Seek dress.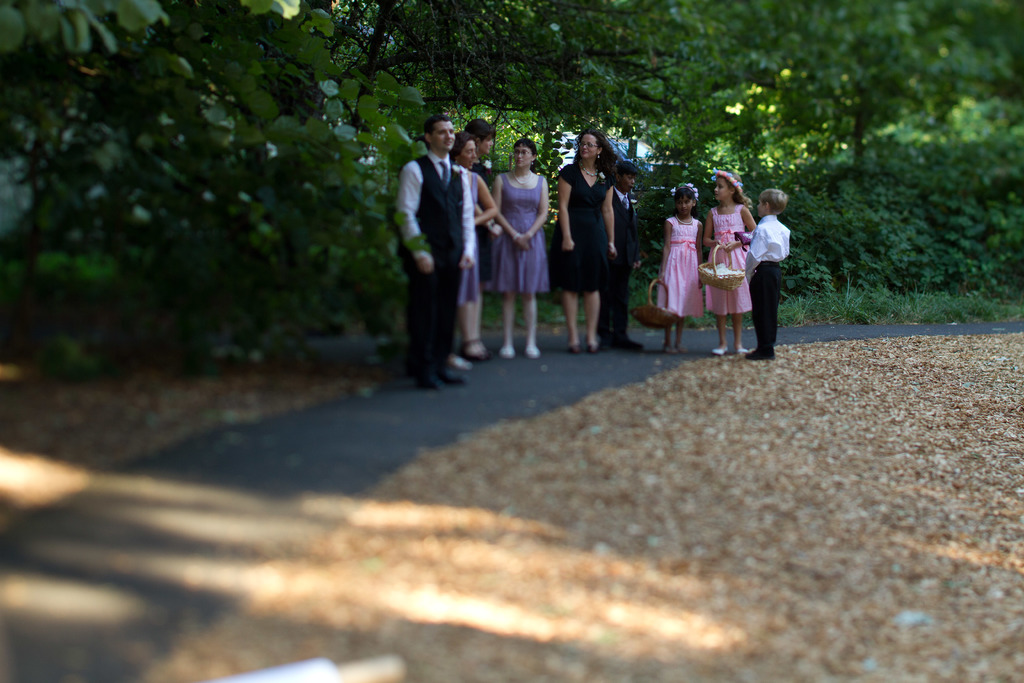
<region>656, 205, 712, 315</region>.
